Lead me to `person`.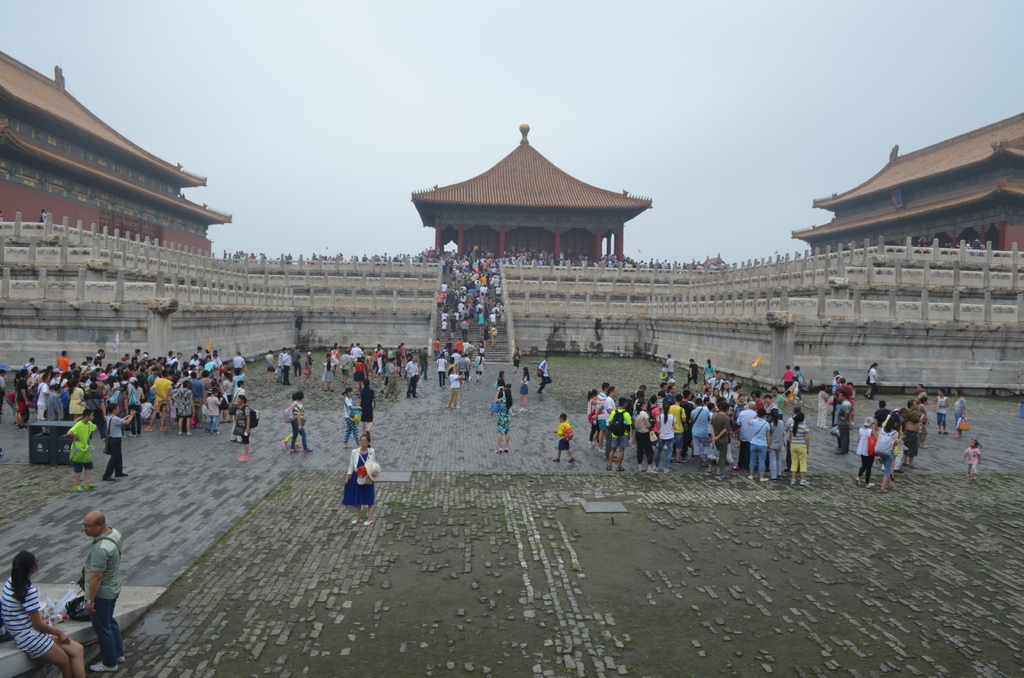
Lead to BBox(230, 393, 252, 464).
